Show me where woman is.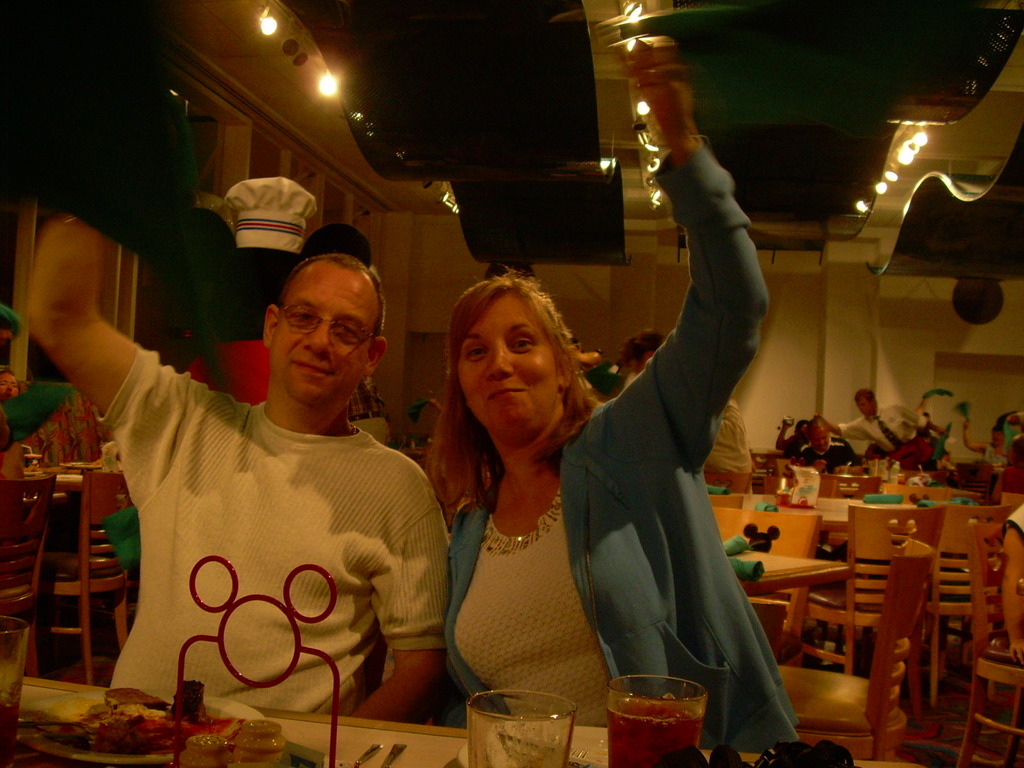
woman is at rect(461, 186, 778, 767).
